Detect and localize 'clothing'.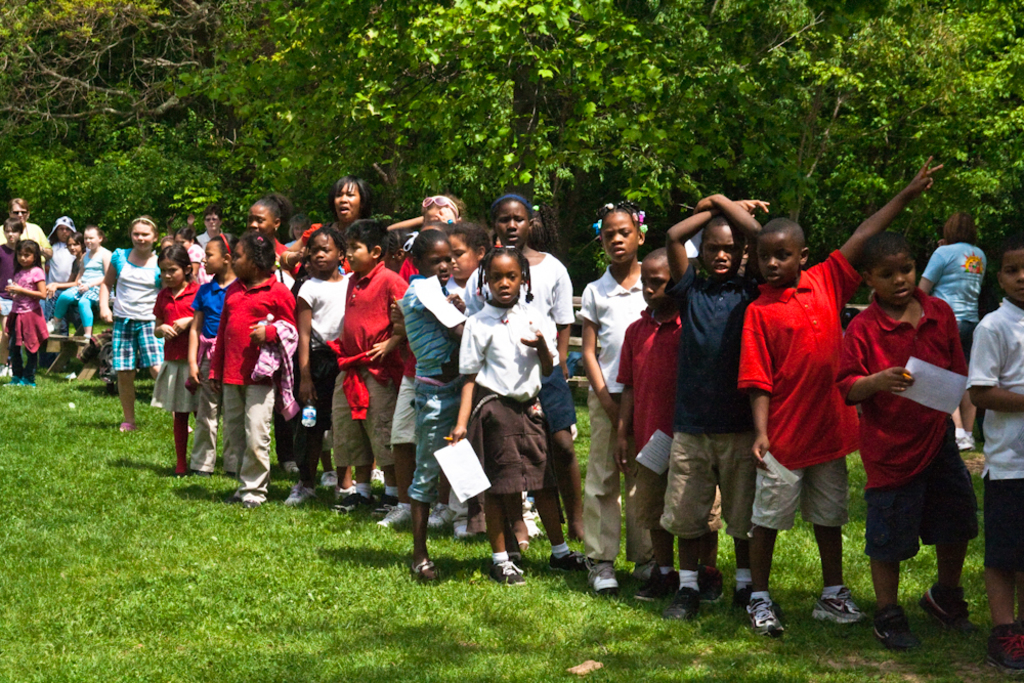
Localized at (x1=398, y1=272, x2=467, y2=498).
